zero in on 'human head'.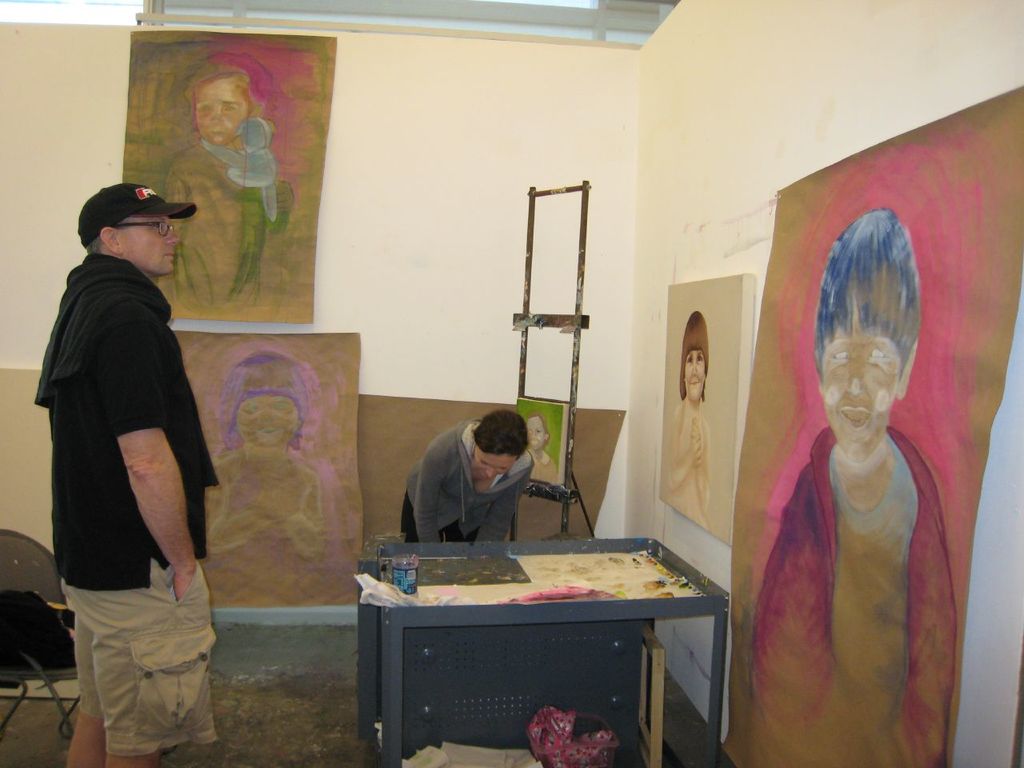
Zeroed in: 470, 410, 531, 482.
